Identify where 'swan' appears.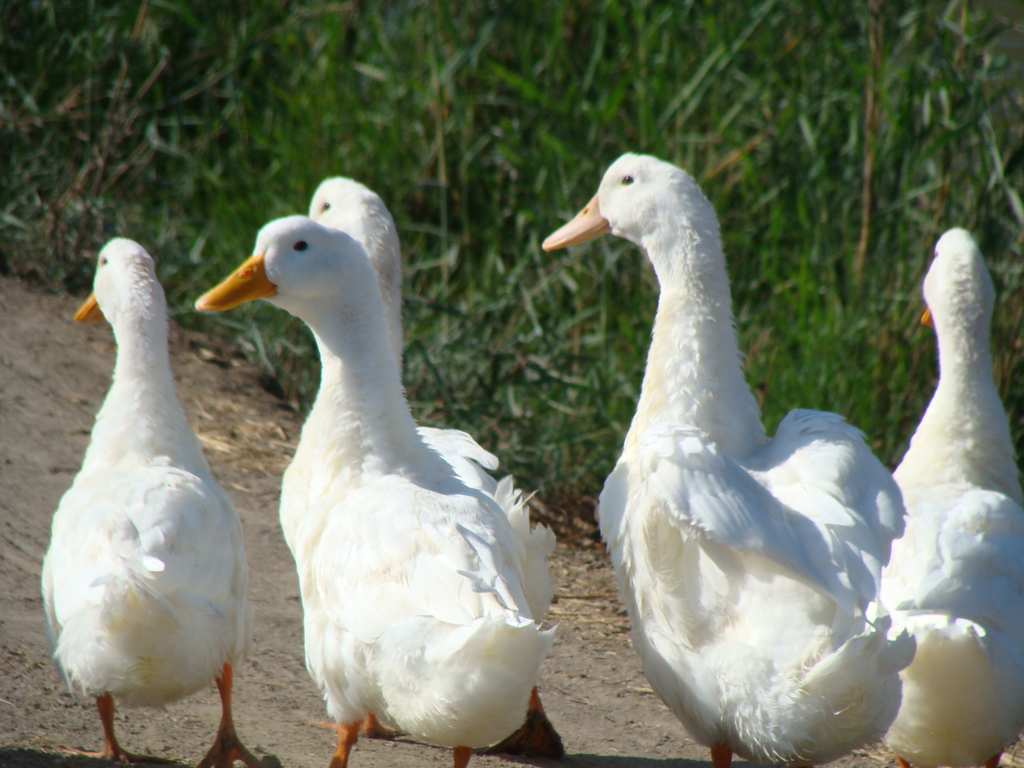
Appears at [882,221,1023,767].
